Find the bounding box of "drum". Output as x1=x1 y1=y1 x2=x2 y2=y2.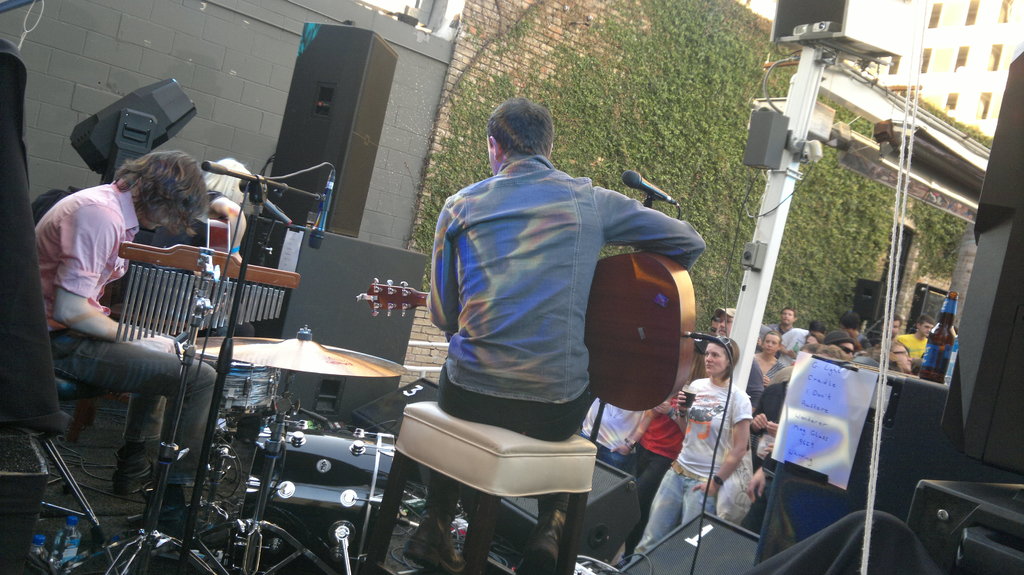
x1=243 y1=418 x2=394 y2=574.
